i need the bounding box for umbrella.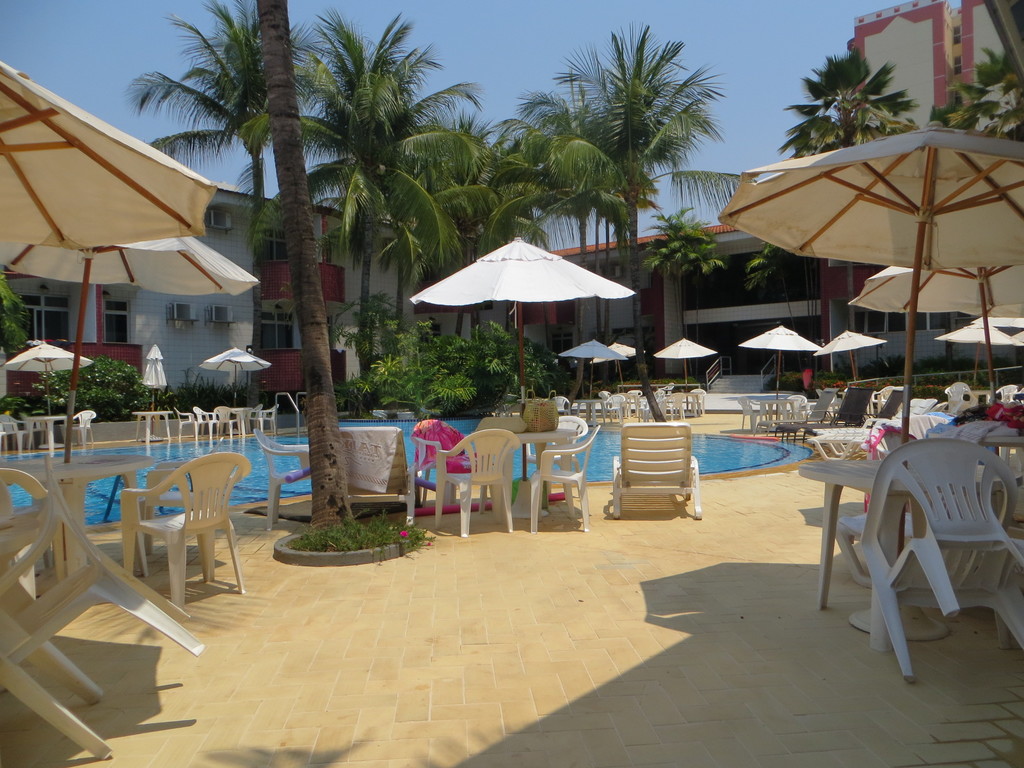
Here it is: box(849, 262, 1023, 405).
